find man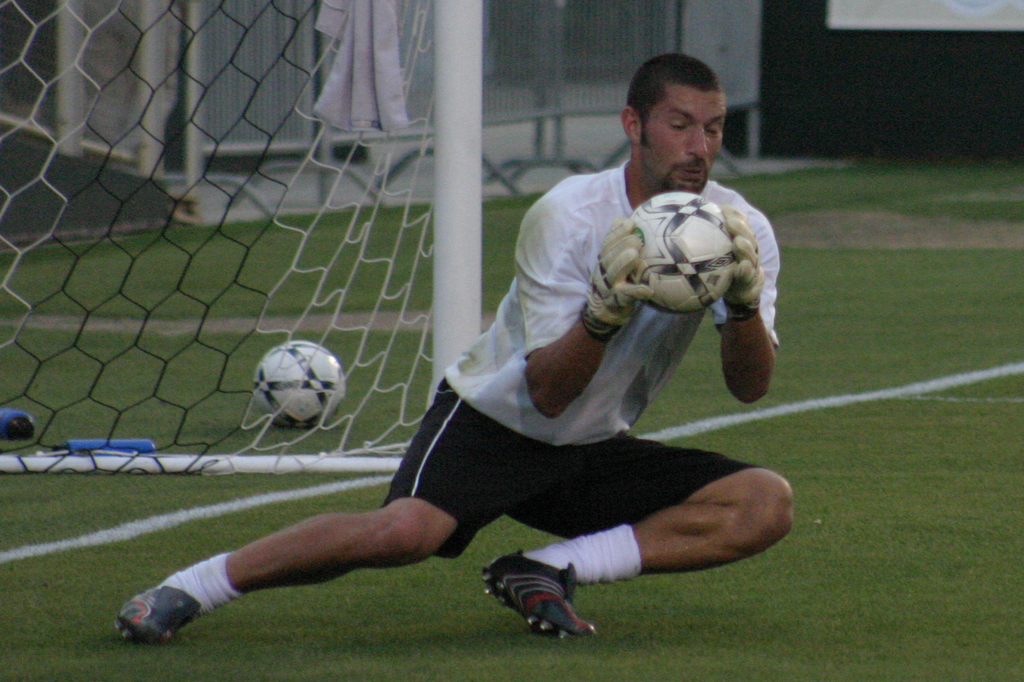
select_region(141, 153, 829, 663)
